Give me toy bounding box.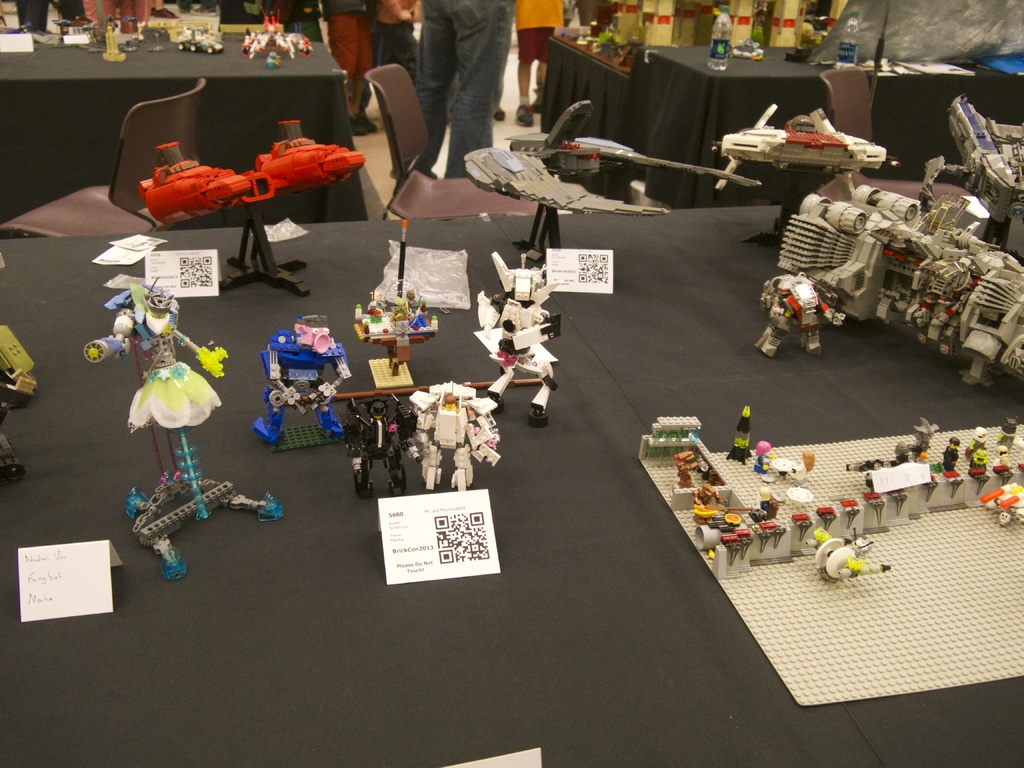
86:271:289:580.
